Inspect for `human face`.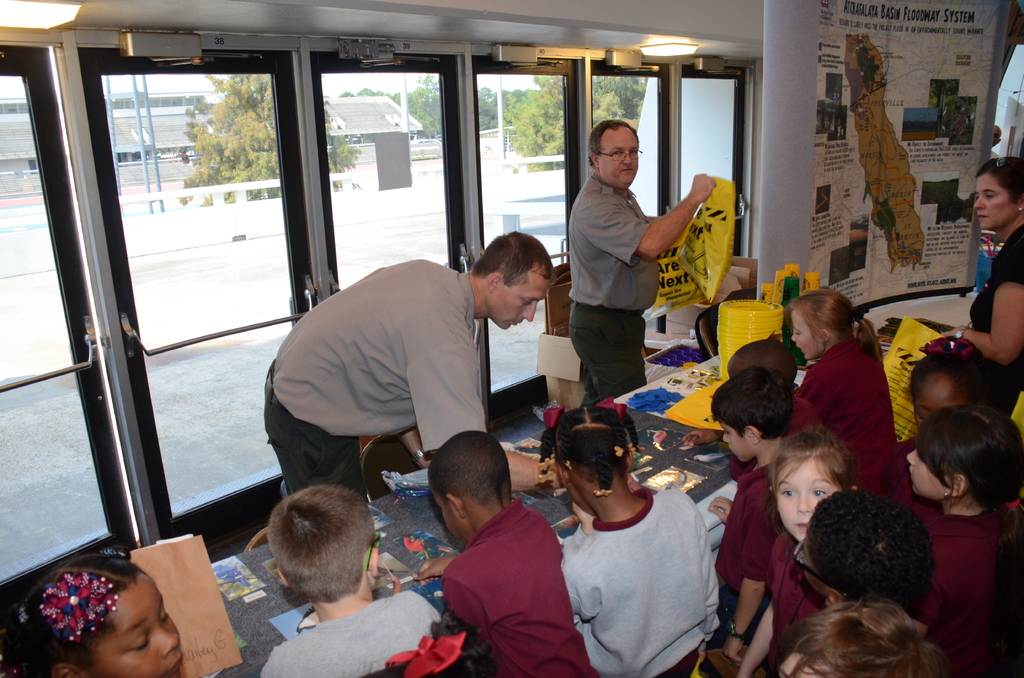
Inspection: pyautogui.locateOnScreen(995, 127, 1003, 146).
